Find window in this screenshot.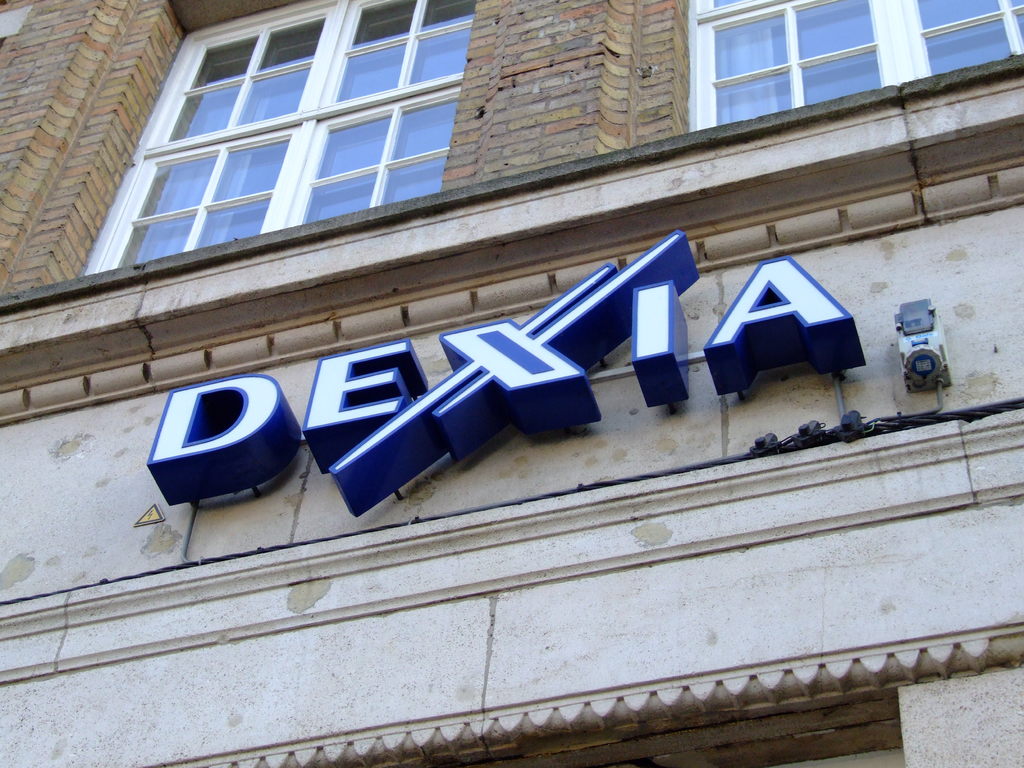
The bounding box for window is bbox=[78, 9, 486, 271].
